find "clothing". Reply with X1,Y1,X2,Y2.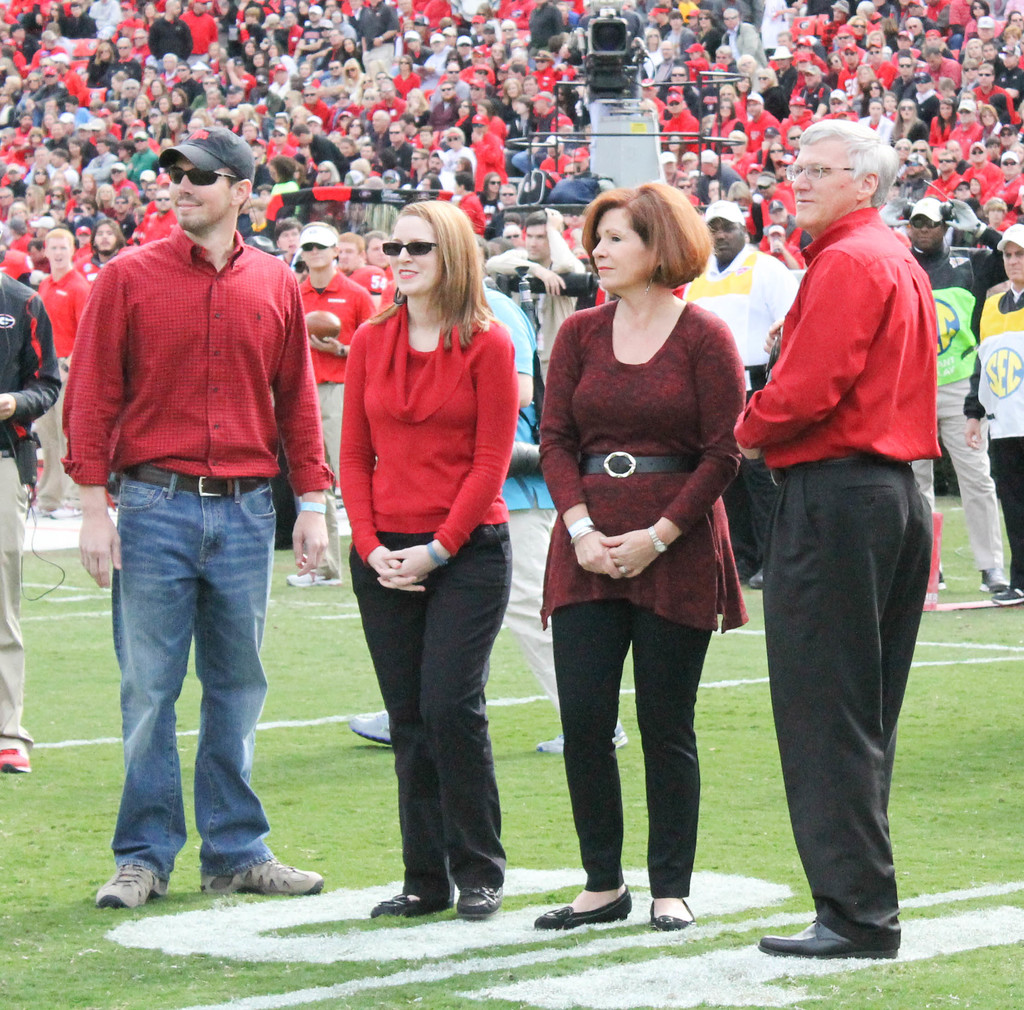
61,222,330,863.
